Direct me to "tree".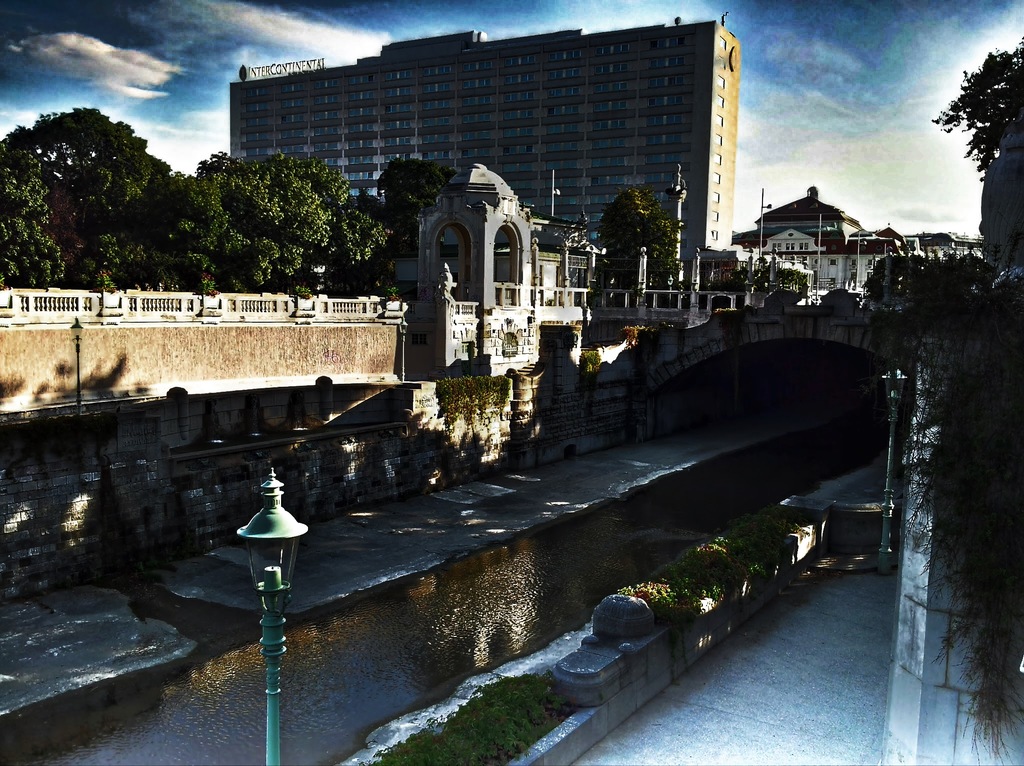
Direction: {"left": 204, "top": 155, "right": 390, "bottom": 304}.
